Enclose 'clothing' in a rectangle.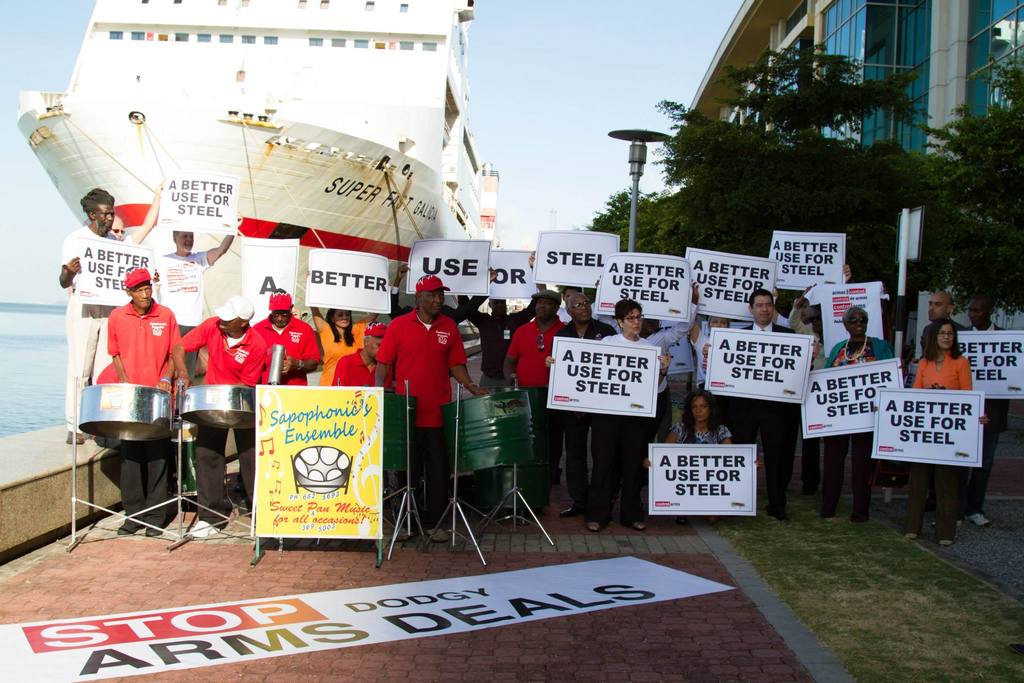
[189,319,247,383].
